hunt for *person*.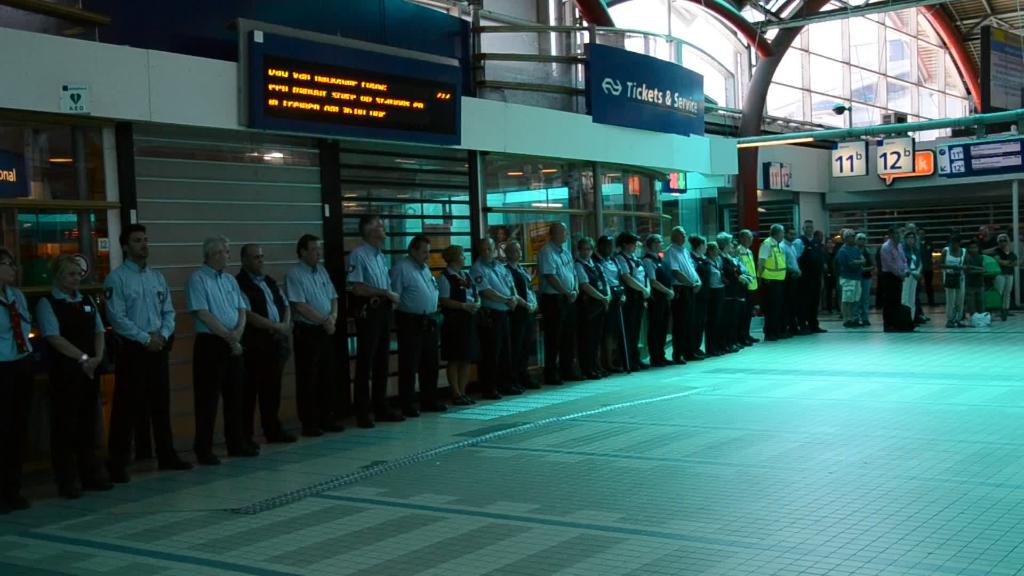
Hunted down at bbox=[292, 236, 346, 439].
